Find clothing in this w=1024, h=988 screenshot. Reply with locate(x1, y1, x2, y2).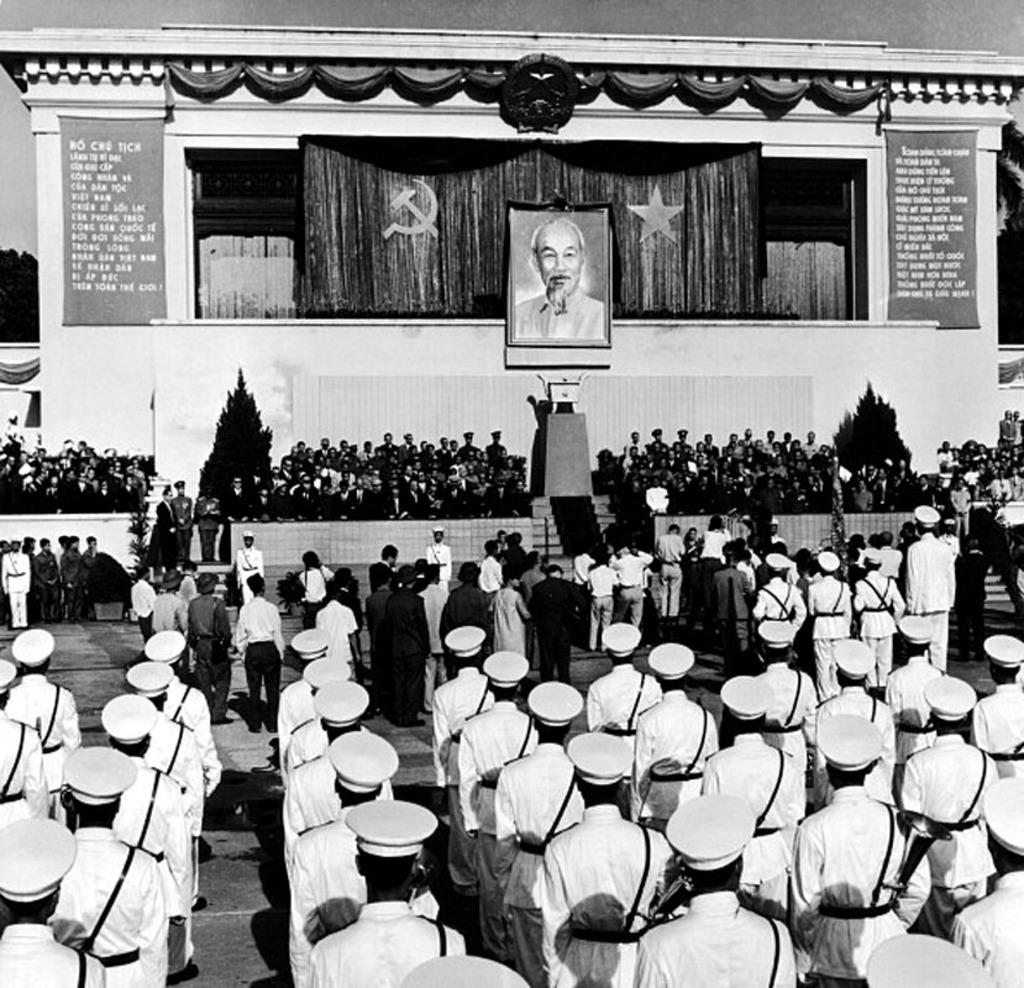
locate(634, 887, 794, 987).
